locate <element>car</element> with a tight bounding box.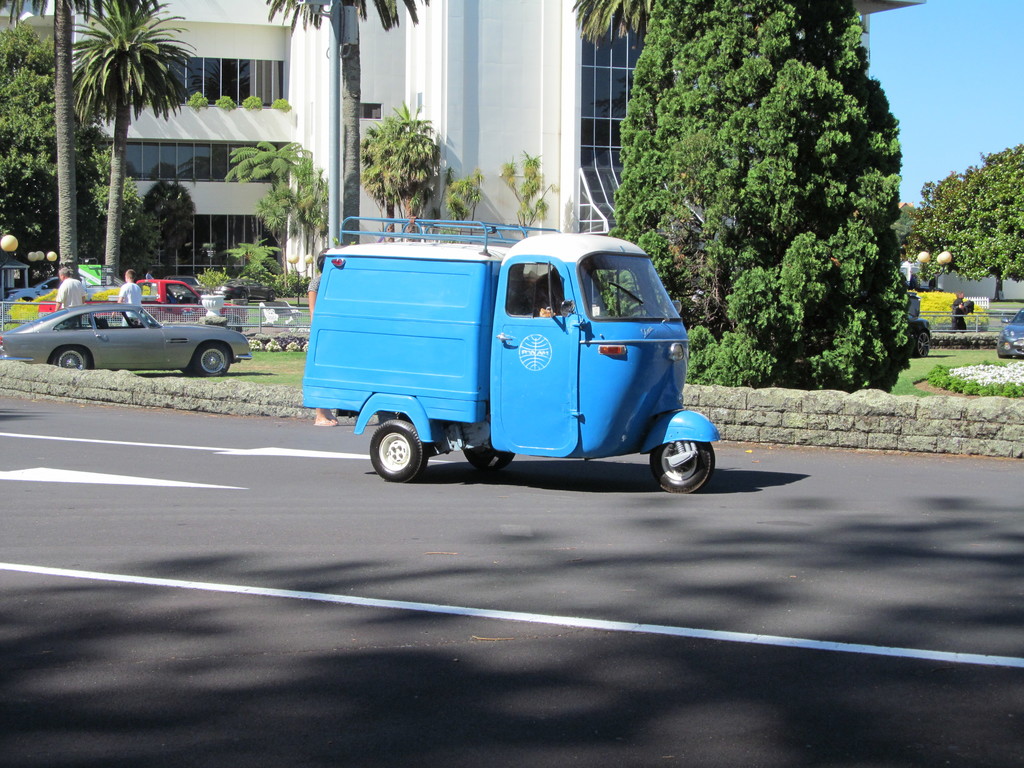
<bbox>0, 301, 252, 377</bbox>.
